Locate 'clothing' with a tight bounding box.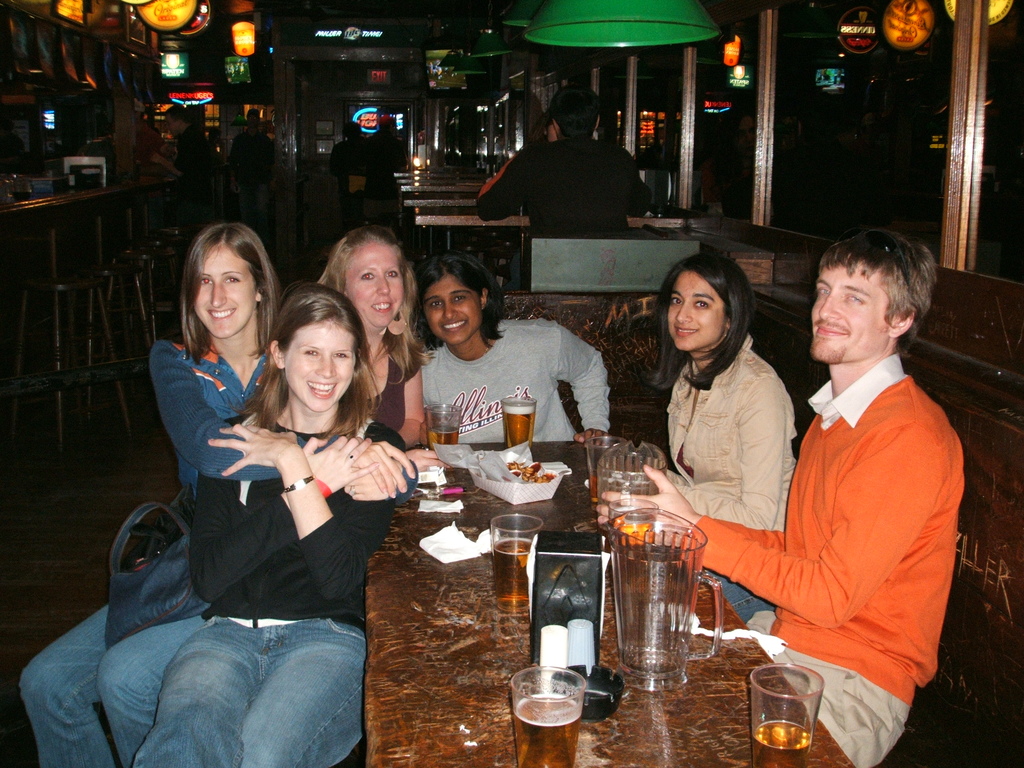
222,132,274,261.
